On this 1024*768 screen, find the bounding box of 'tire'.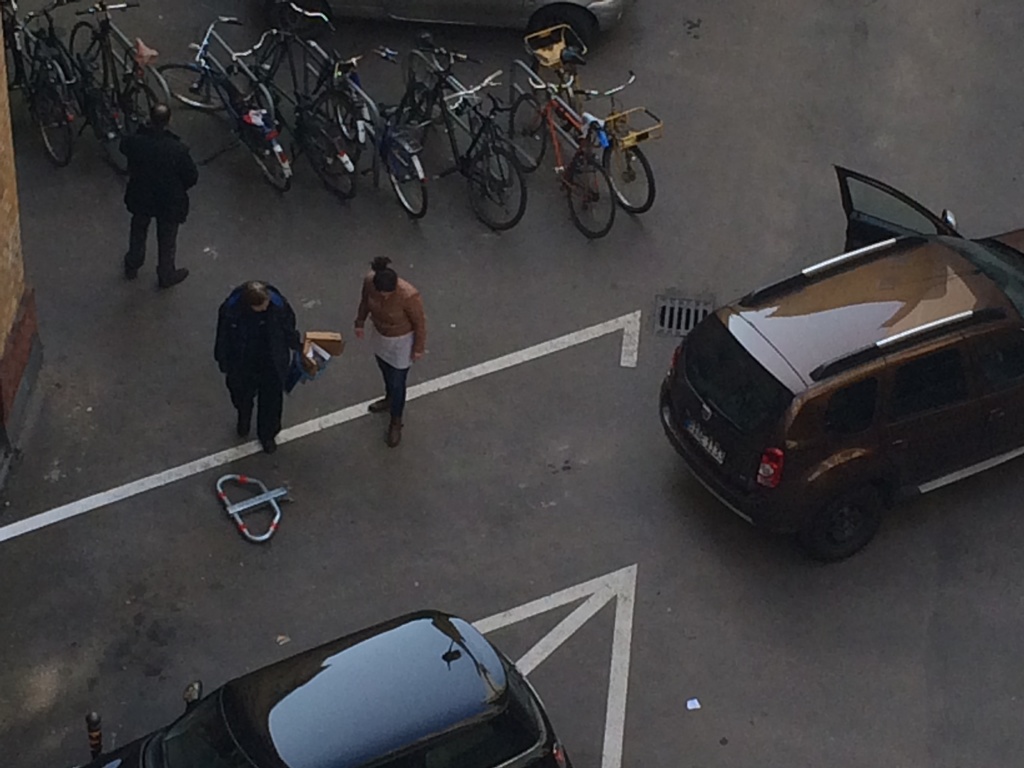
Bounding box: pyautogui.locateOnScreen(0, 15, 22, 88).
